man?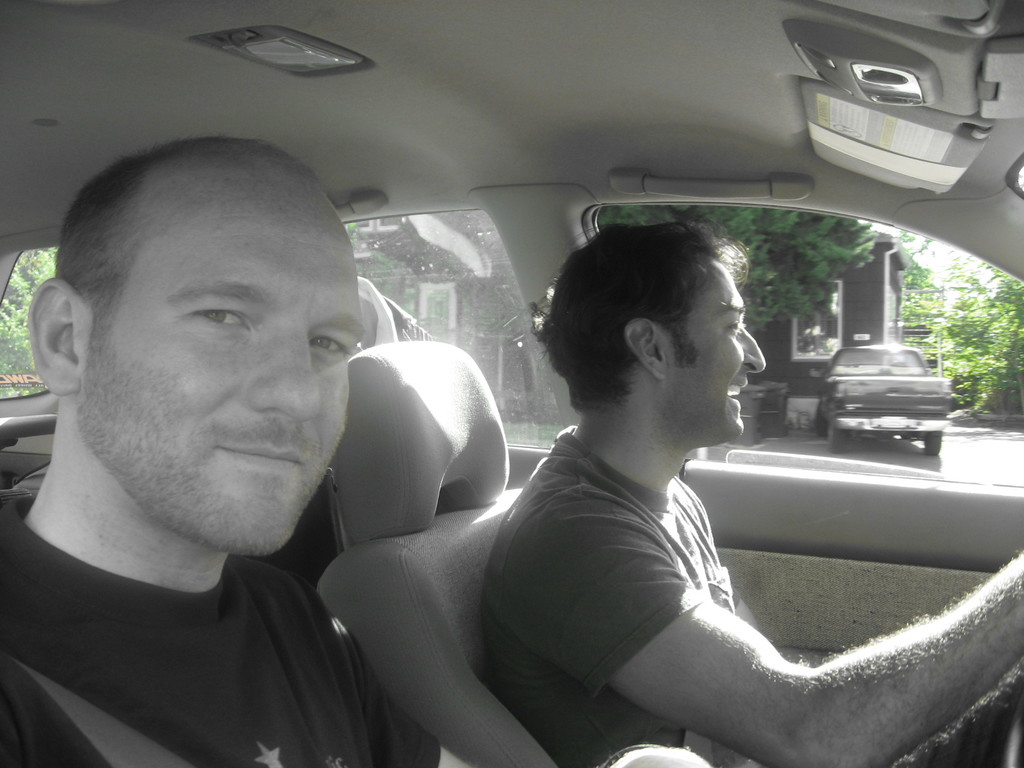
Rect(0, 129, 580, 755)
